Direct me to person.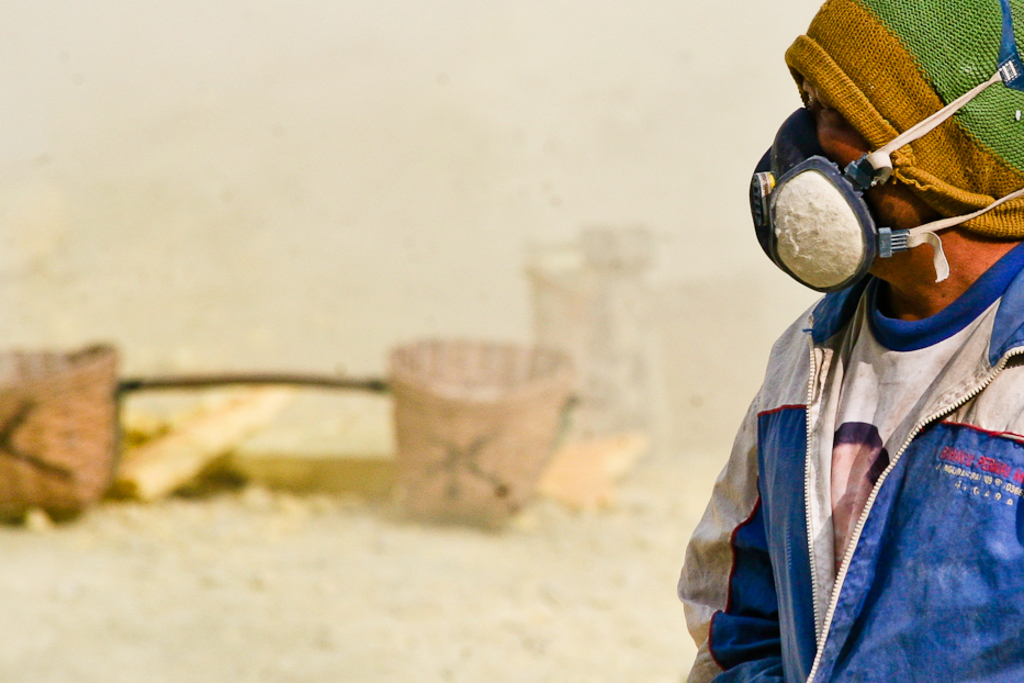
Direction: x1=693 y1=0 x2=1009 y2=682.
